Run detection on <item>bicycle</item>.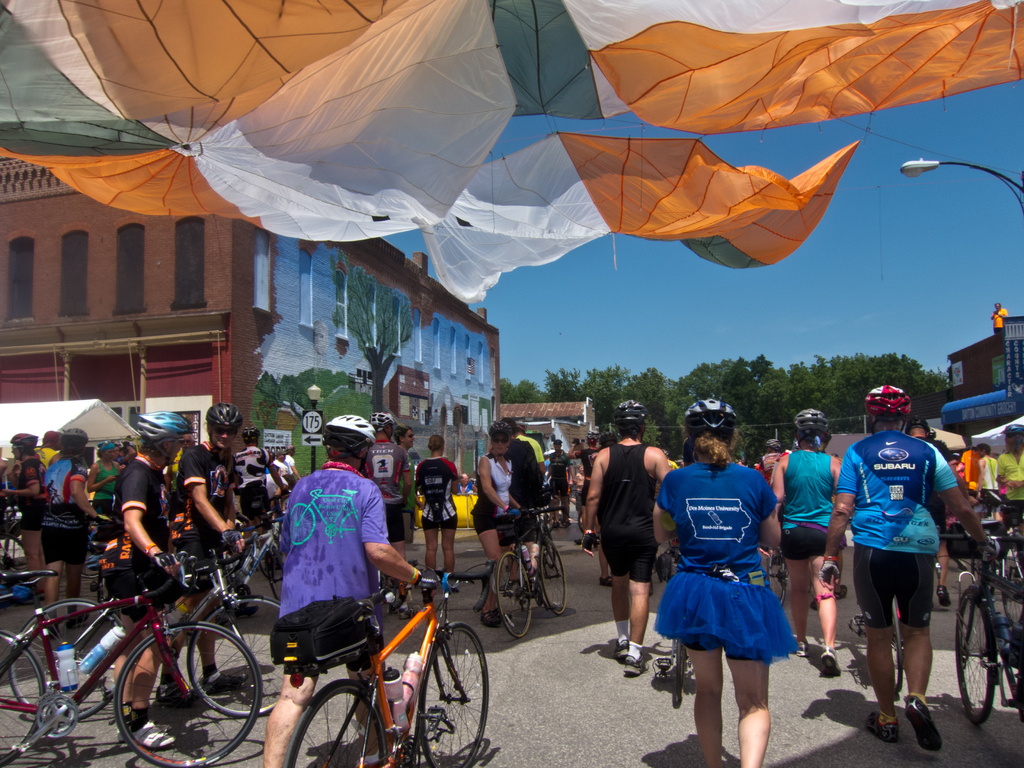
Result: crop(758, 525, 820, 622).
